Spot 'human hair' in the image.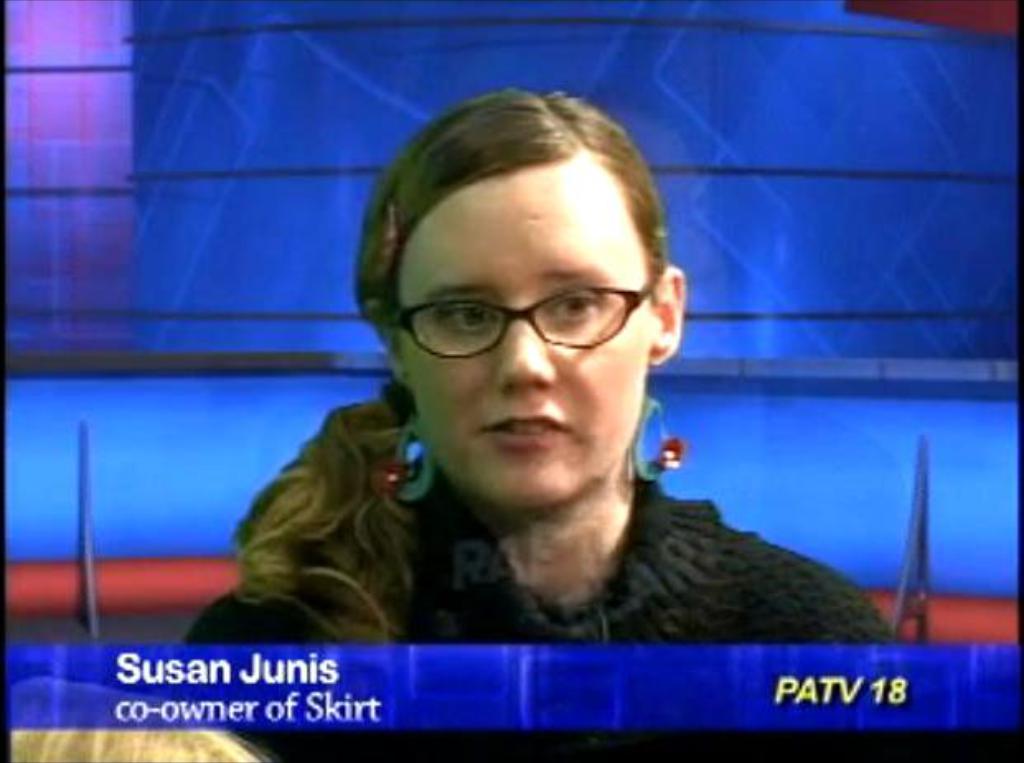
'human hair' found at pyautogui.locateOnScreen(224, 87, 676, 651).
